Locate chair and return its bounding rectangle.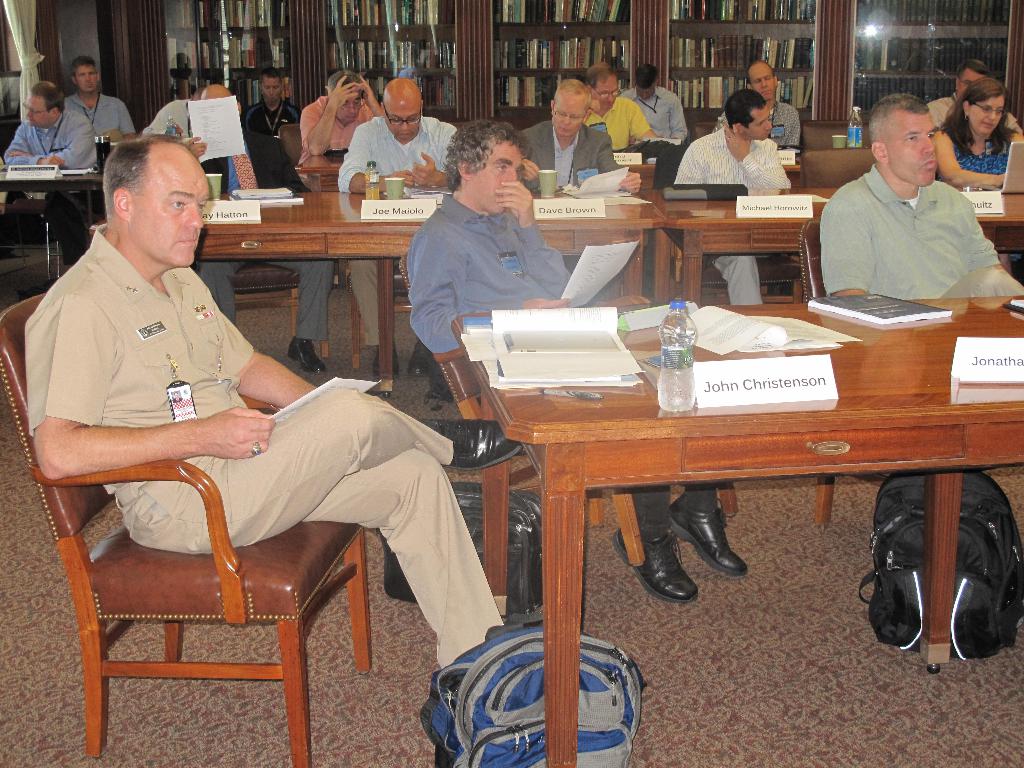
<region>799, 145, 884, 294</region>.
